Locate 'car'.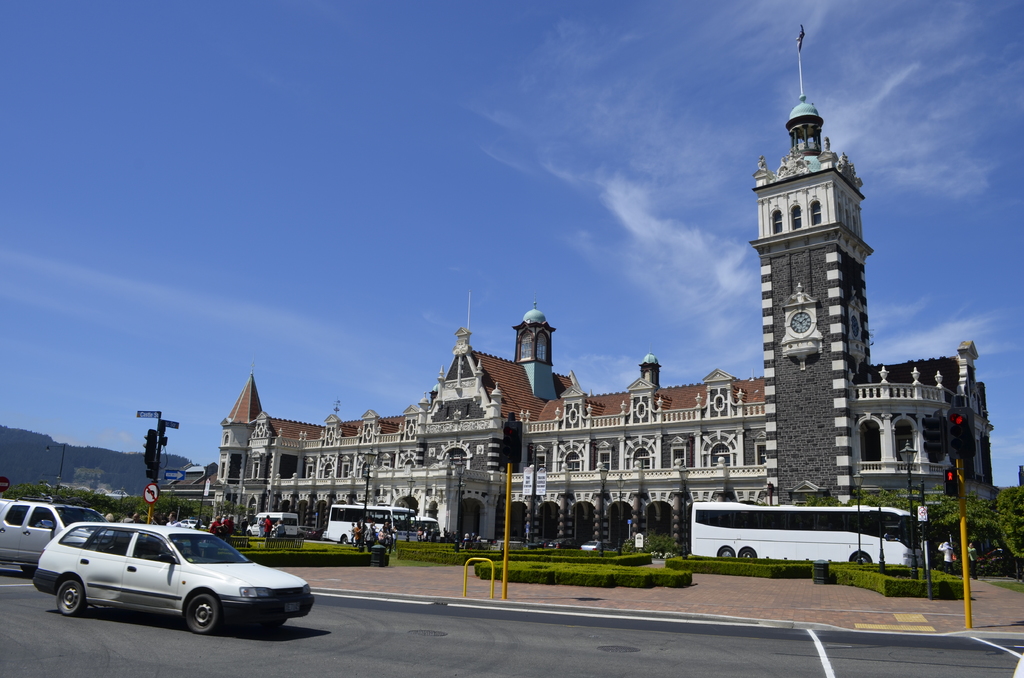
Bounding box: bbox(36, 515, 315, 635).
